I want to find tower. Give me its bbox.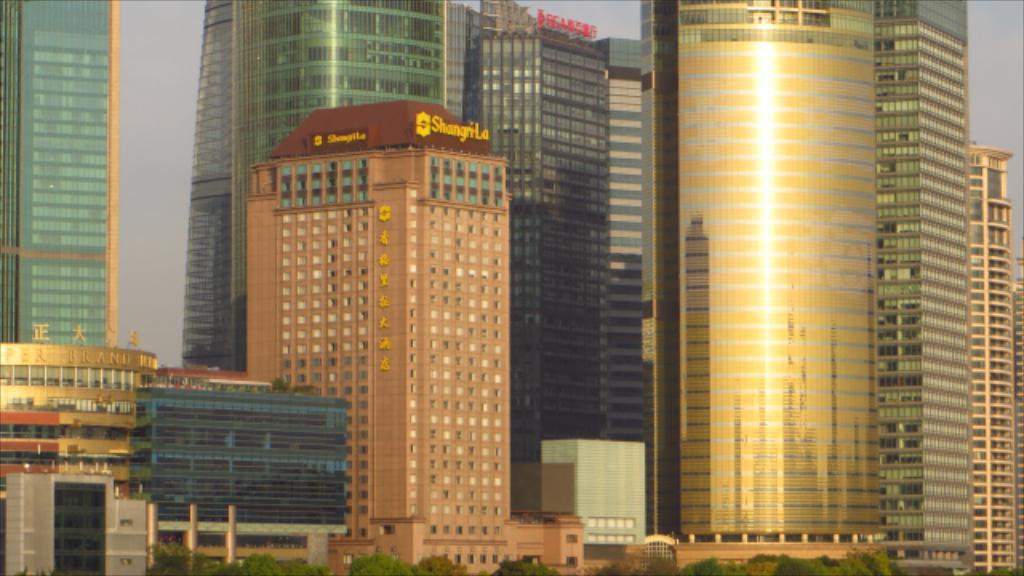
(x1=642, y1=0, x2=888, y2=574).
